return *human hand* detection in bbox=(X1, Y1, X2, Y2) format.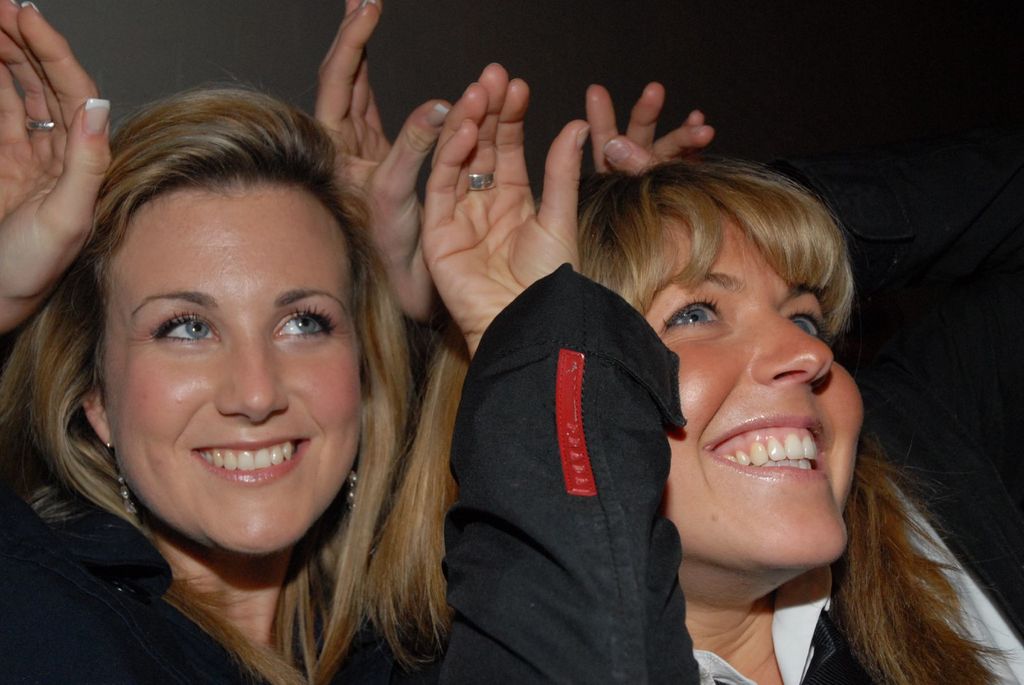
bbox=(308, 0, 454, 320).
